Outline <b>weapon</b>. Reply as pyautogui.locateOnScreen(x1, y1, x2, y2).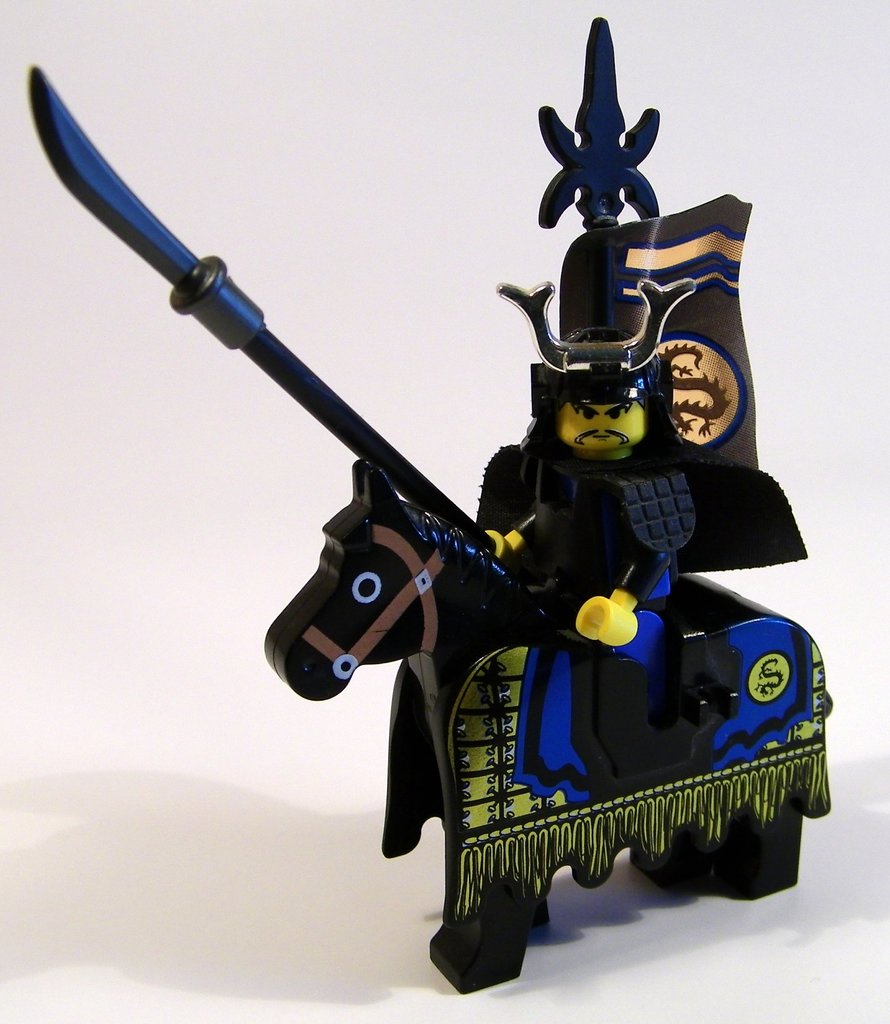
pyautogui.locateOnScreen(28, 64, 496, 560).
